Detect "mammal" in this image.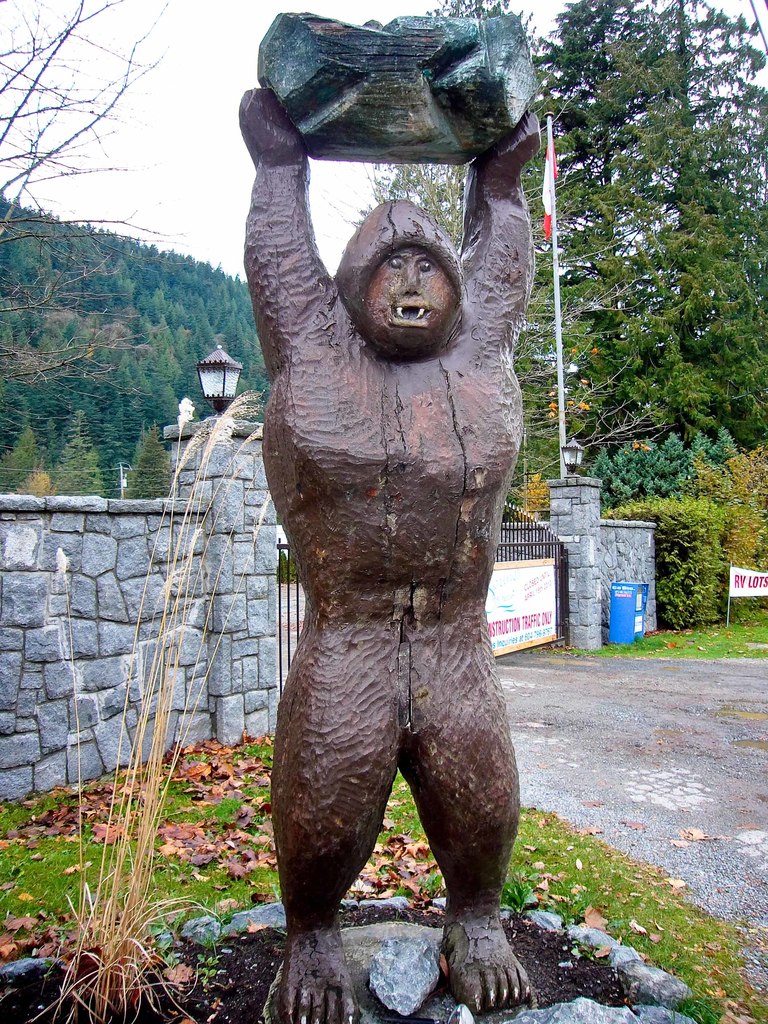
Detection: Rect(195, 59, 586, 968).
